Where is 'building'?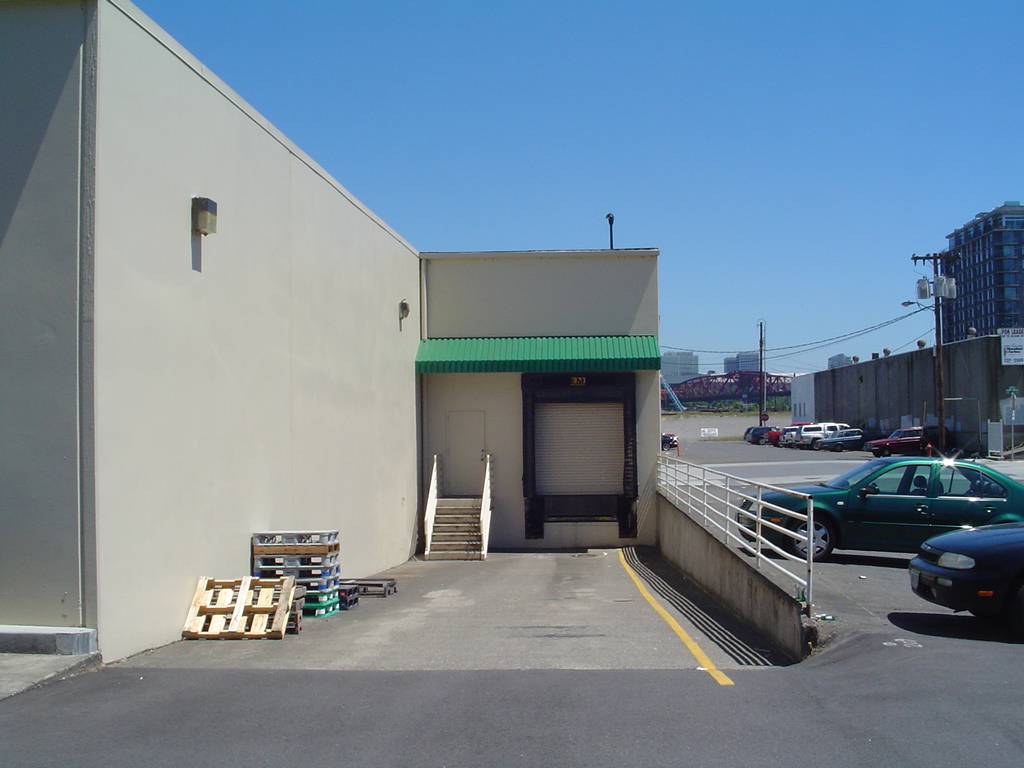
locate(943, 198, 1023, 337).
